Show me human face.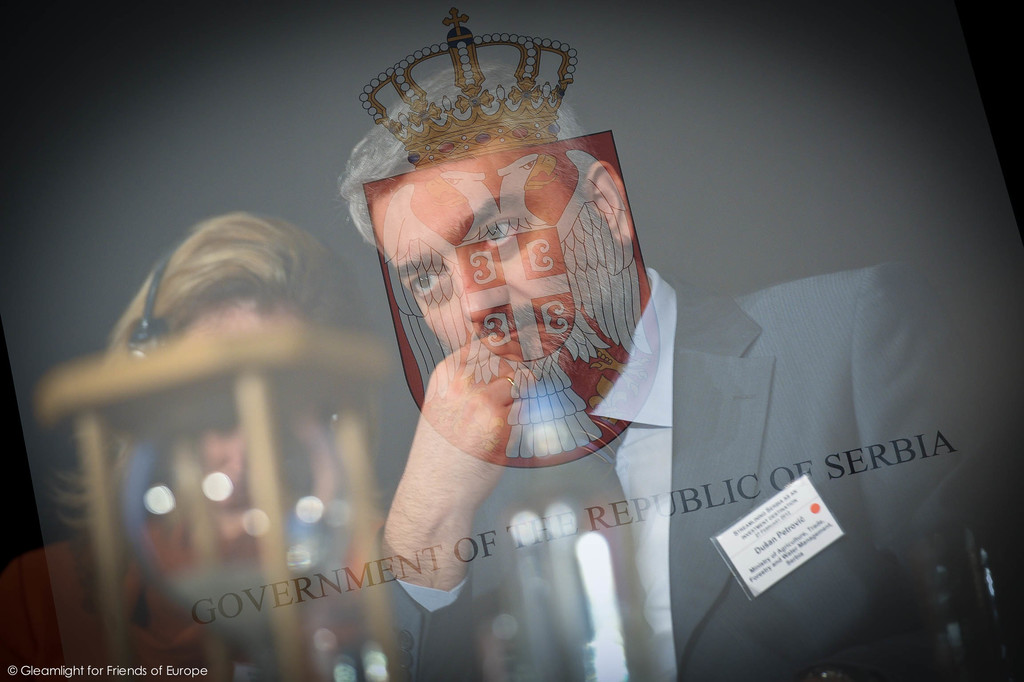
human face is here: {"x1": 166, "y1": 298, "x2": 299, "y2": 547}.
